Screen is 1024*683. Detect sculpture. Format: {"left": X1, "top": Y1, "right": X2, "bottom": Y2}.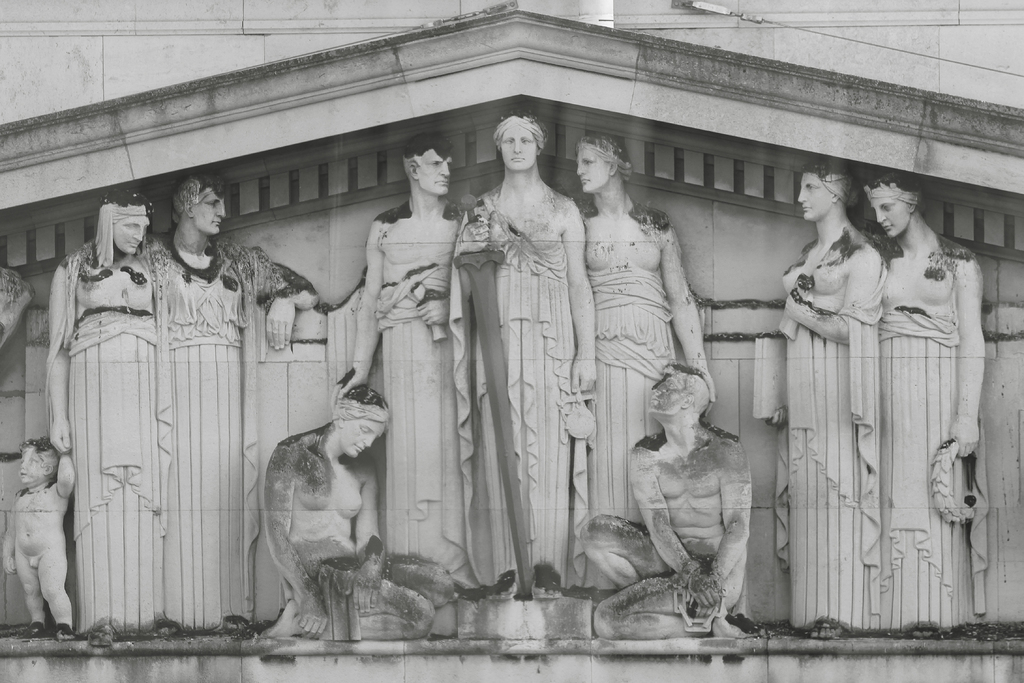
{"left": 45, "top": 193, "right": 150, "bottom": 642}.
